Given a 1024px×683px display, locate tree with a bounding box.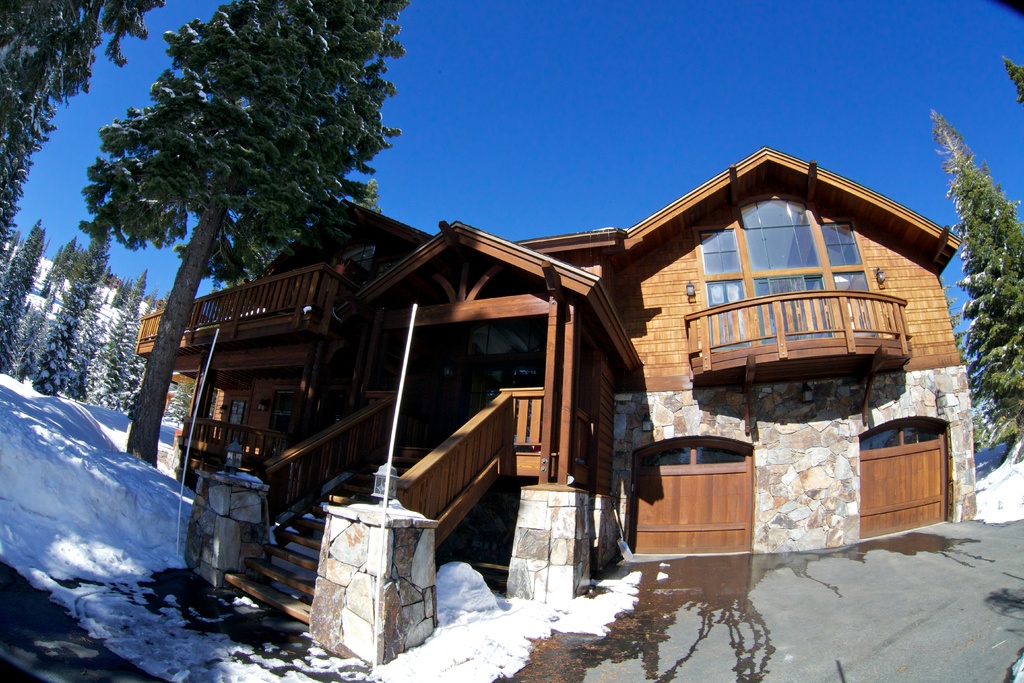
Located: detection(0, 0, 180, 214).
